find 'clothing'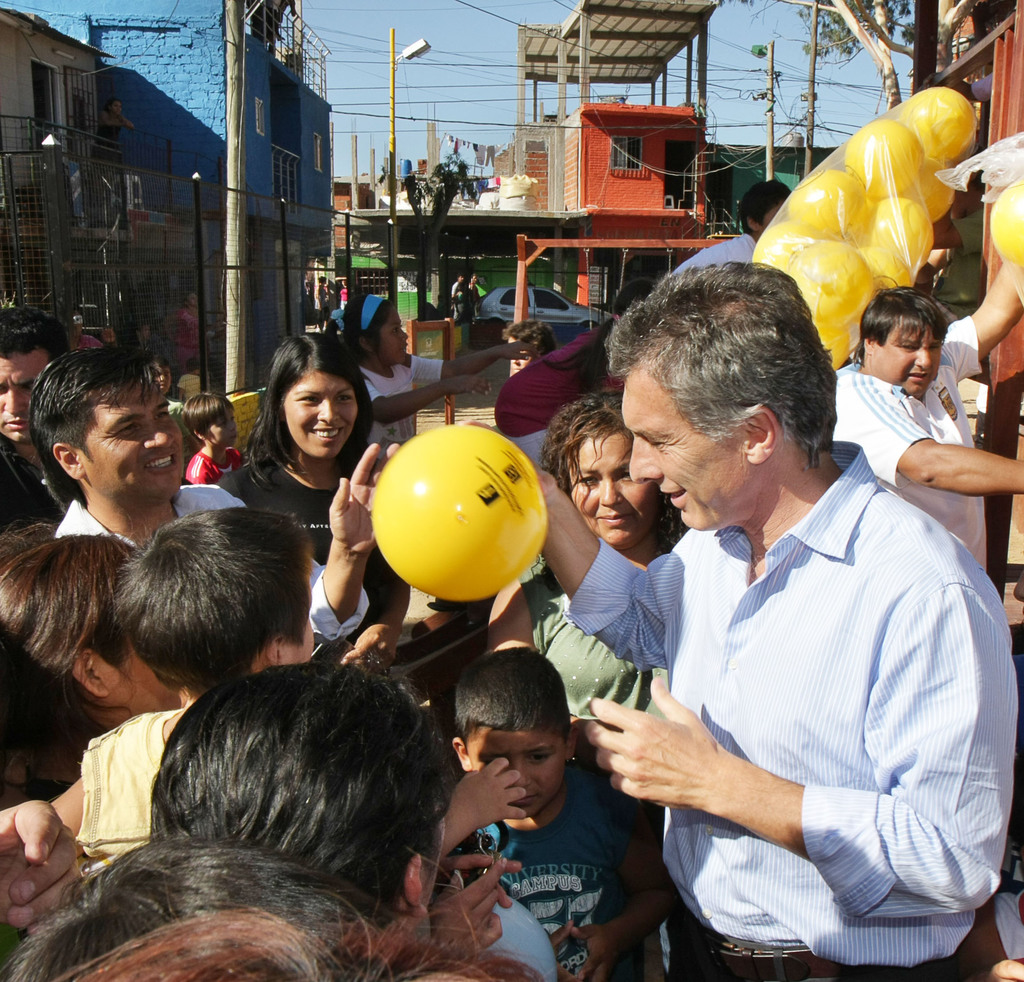
<box>469,791,624,974</box>
